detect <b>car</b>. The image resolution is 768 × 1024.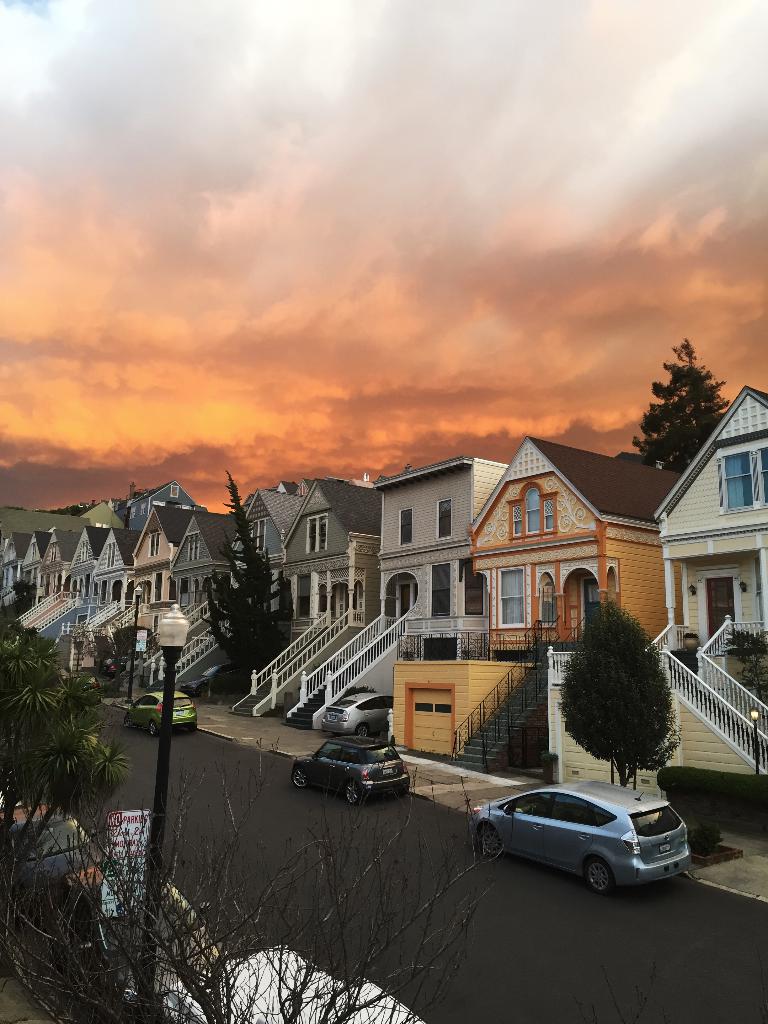
64:671:100:705.
